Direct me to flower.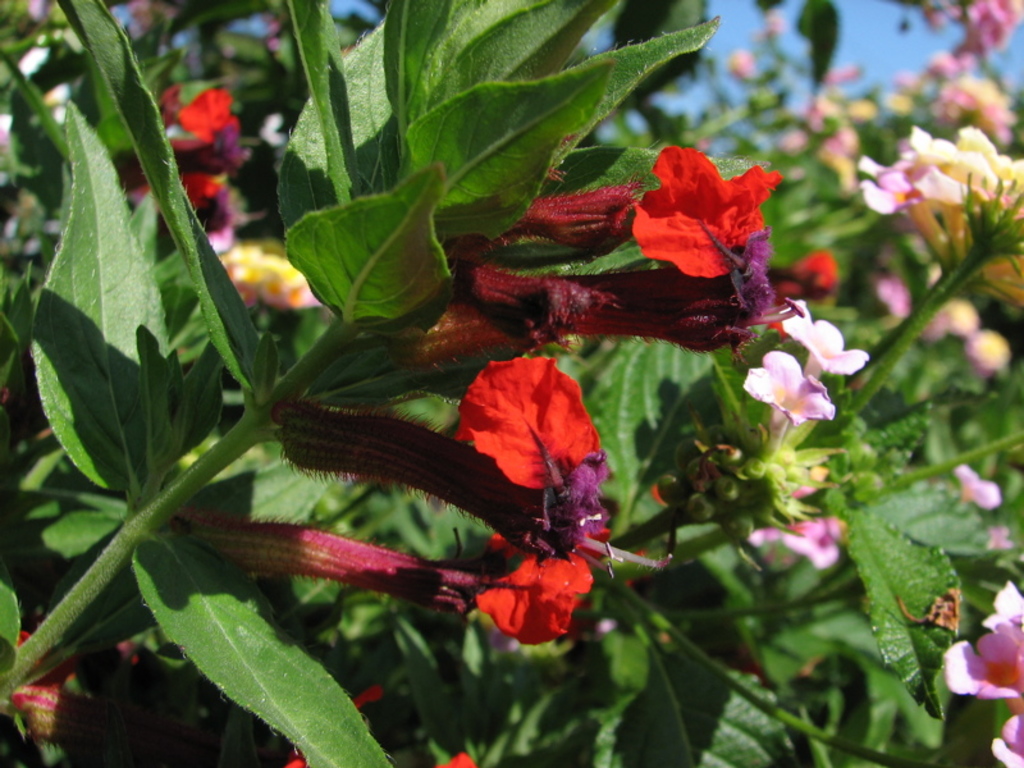
Direction: [133,169,241,256].
